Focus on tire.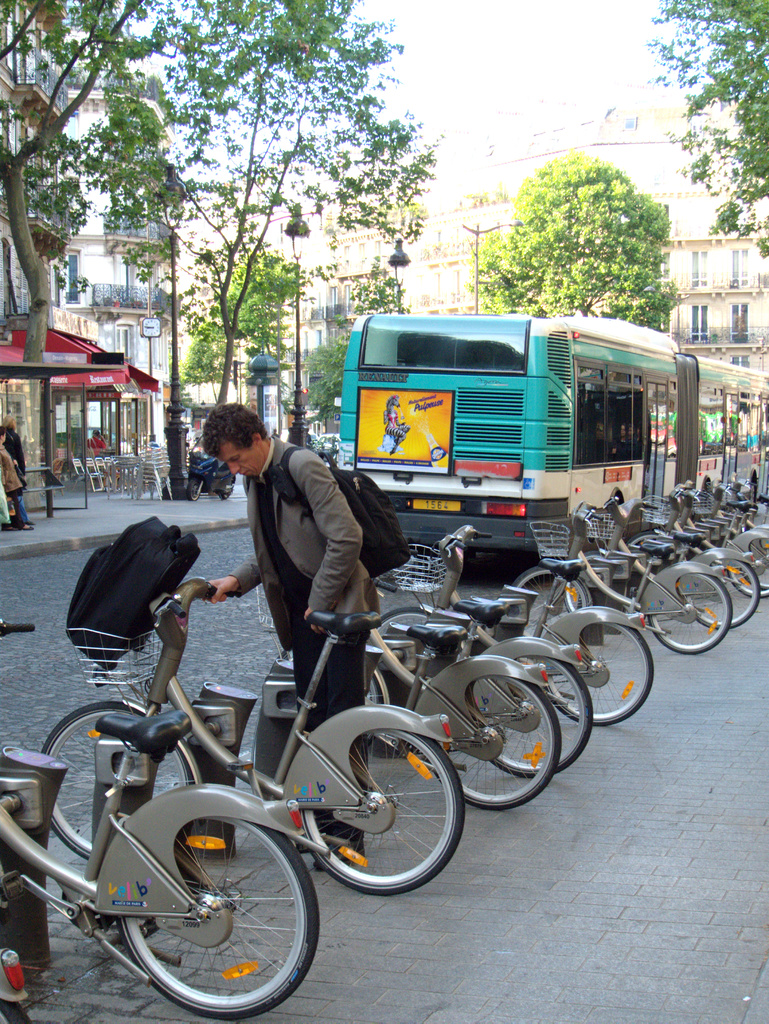
Focused at (x1=278, y1=705, x2=469, y2=895).
